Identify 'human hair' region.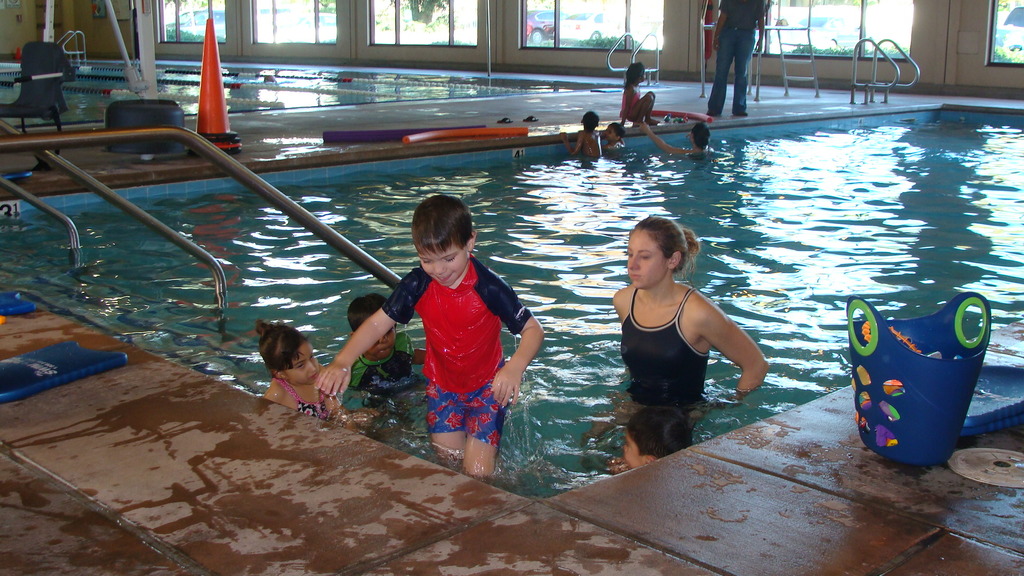
Region: locate(613, 123, 627, 138).
